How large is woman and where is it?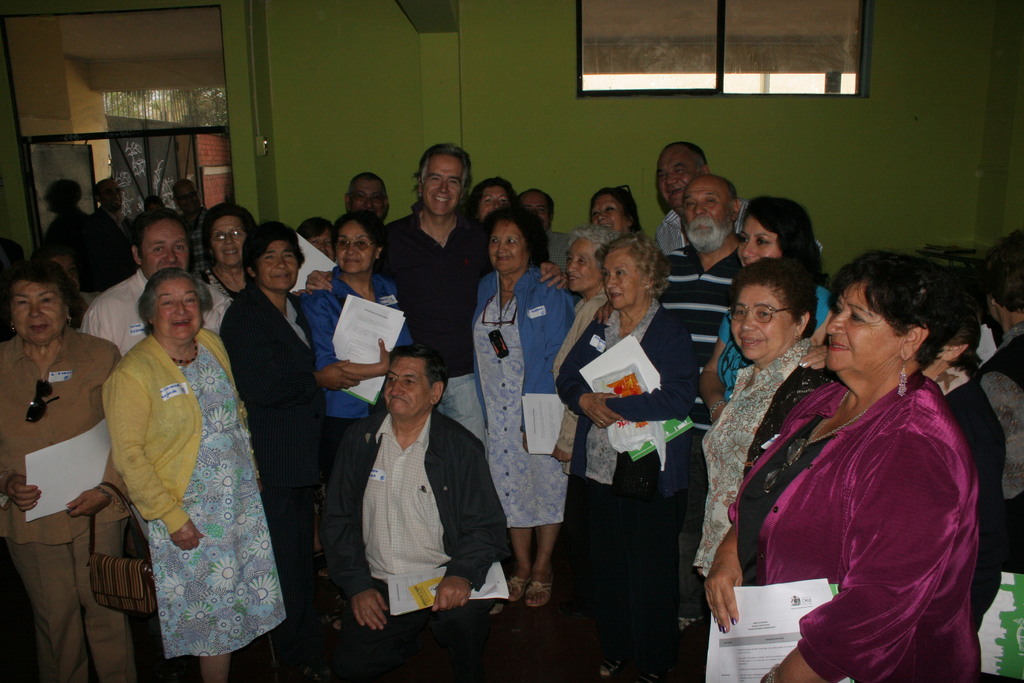
Bounding box: 705/265/850/682.
